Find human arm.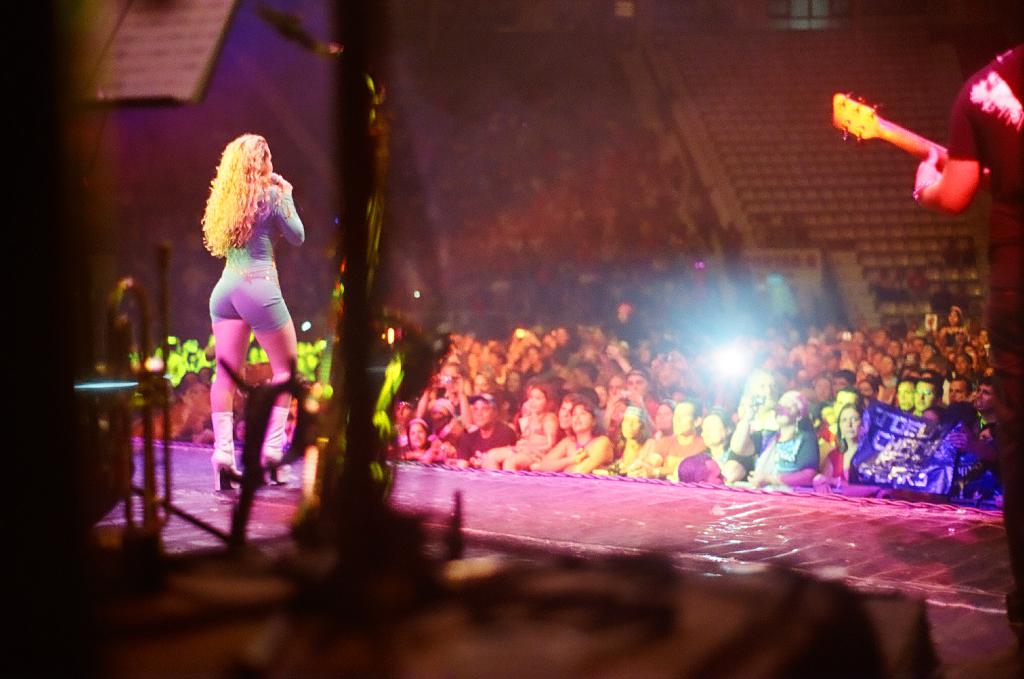
(left=947, top=425, right=997, bottom=461).
